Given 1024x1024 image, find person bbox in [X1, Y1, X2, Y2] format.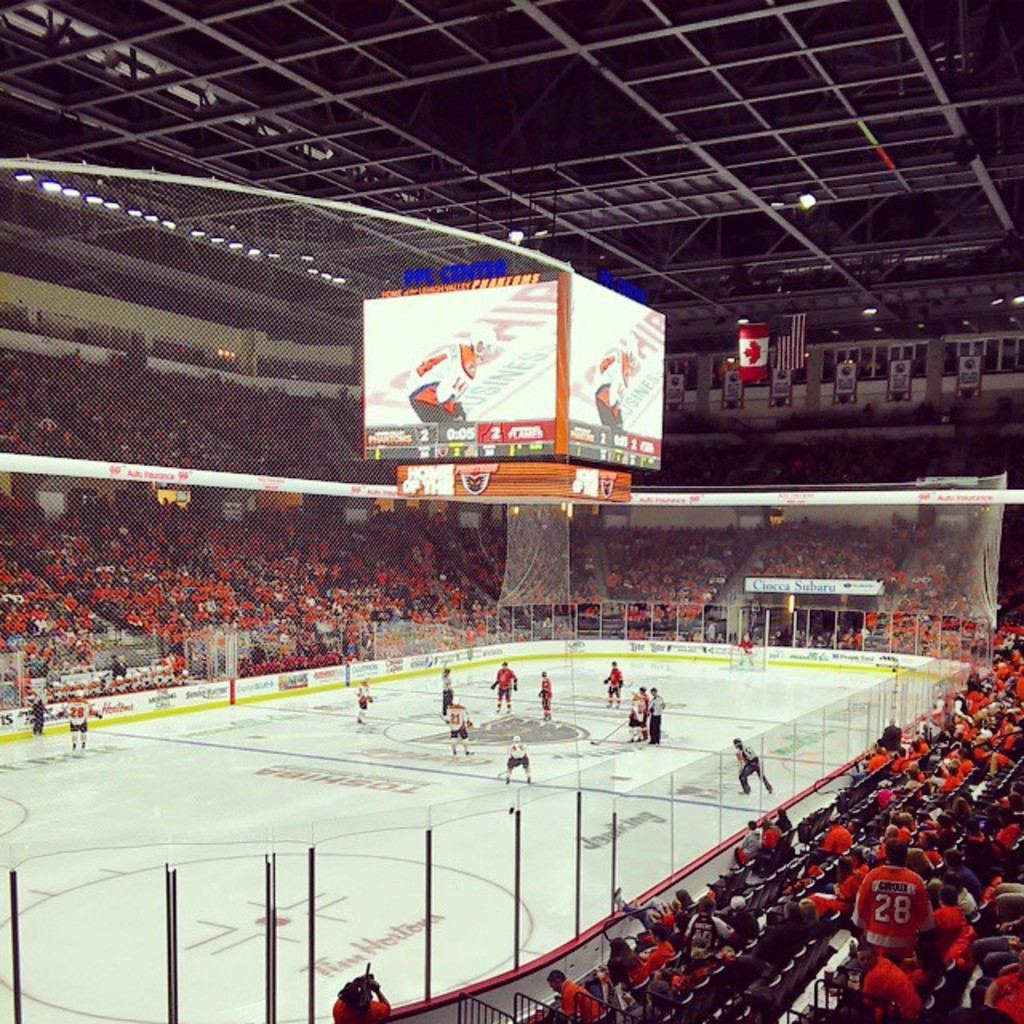
[323, 966, 394, 1022].
